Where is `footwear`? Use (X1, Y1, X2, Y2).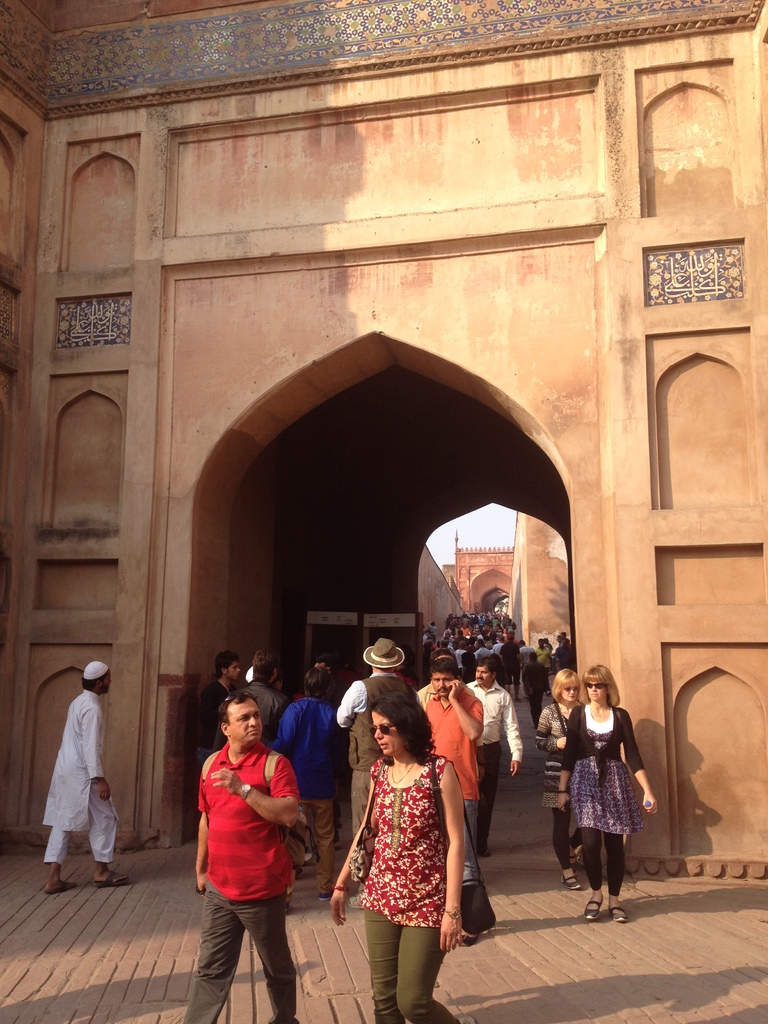
(48, 874, 74, 893).
